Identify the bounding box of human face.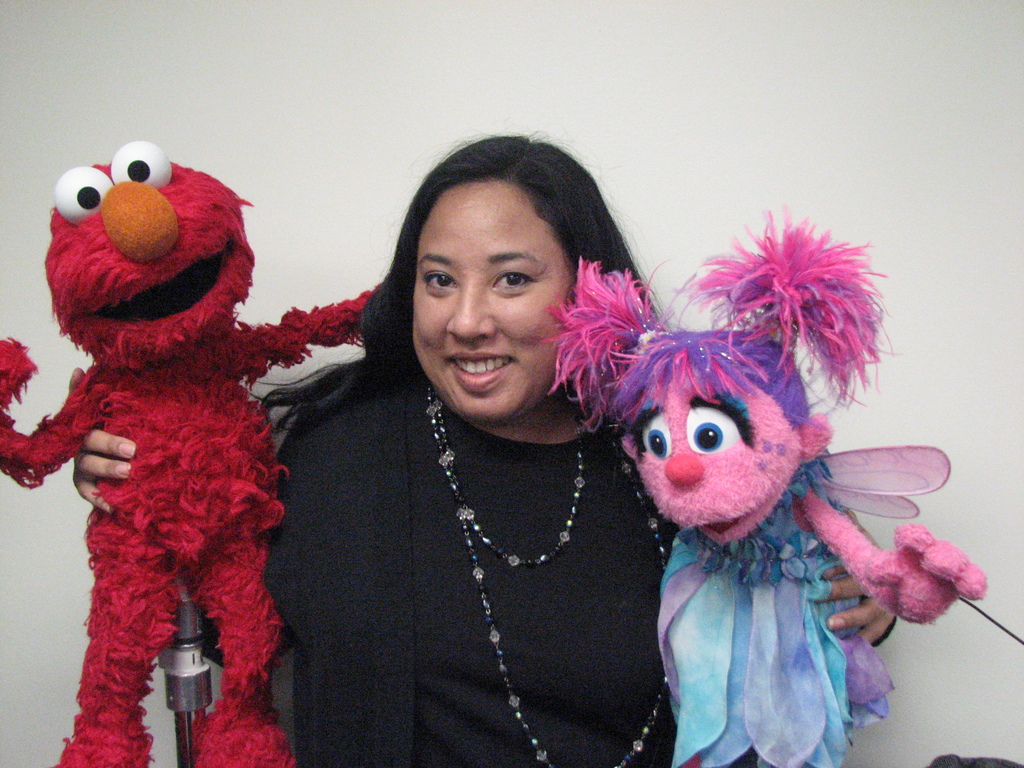
Rect(411, 180, 573, 424).
